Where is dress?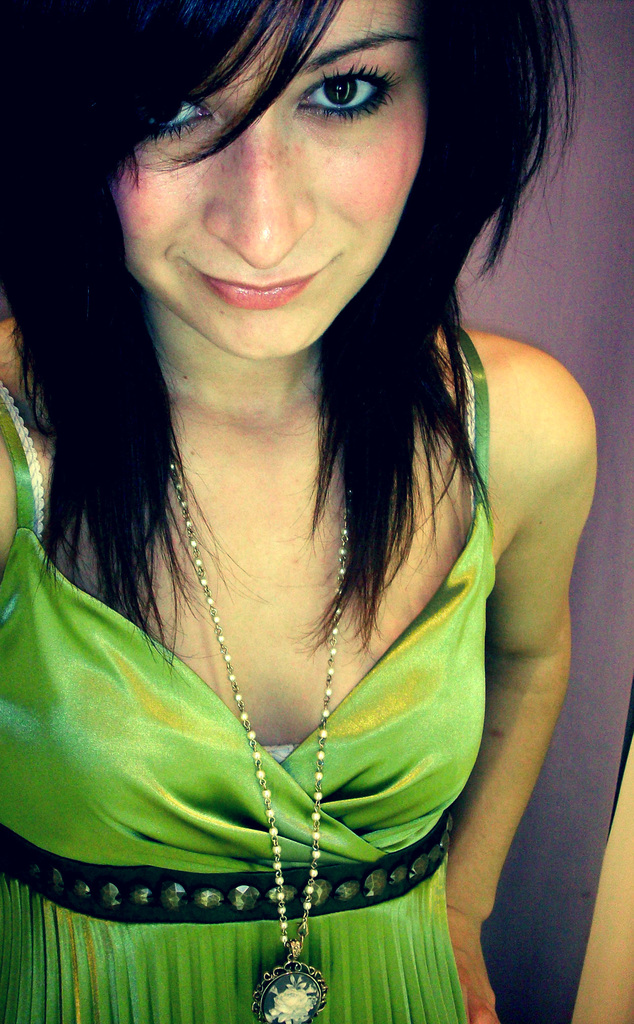
region(0, 324, 498, 1023).
